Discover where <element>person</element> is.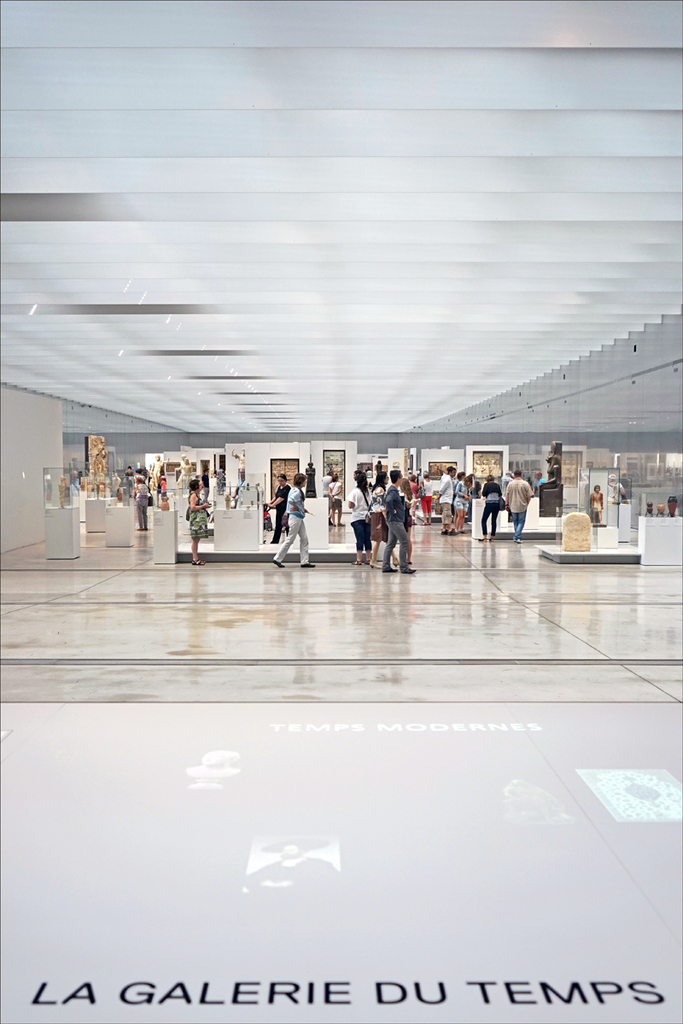
Discovered at select_region(343, 474, 370, 562).
